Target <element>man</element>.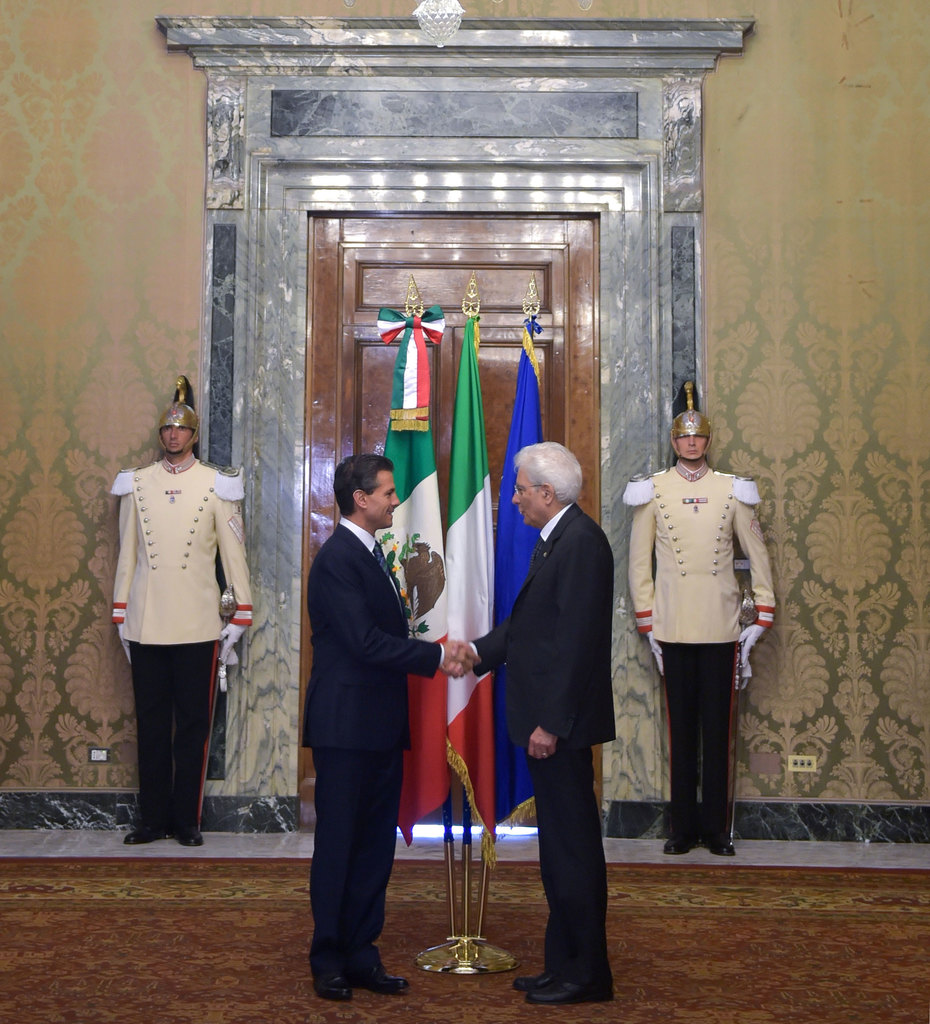
Target region: bbox=(489, 332, 636, 1011).
